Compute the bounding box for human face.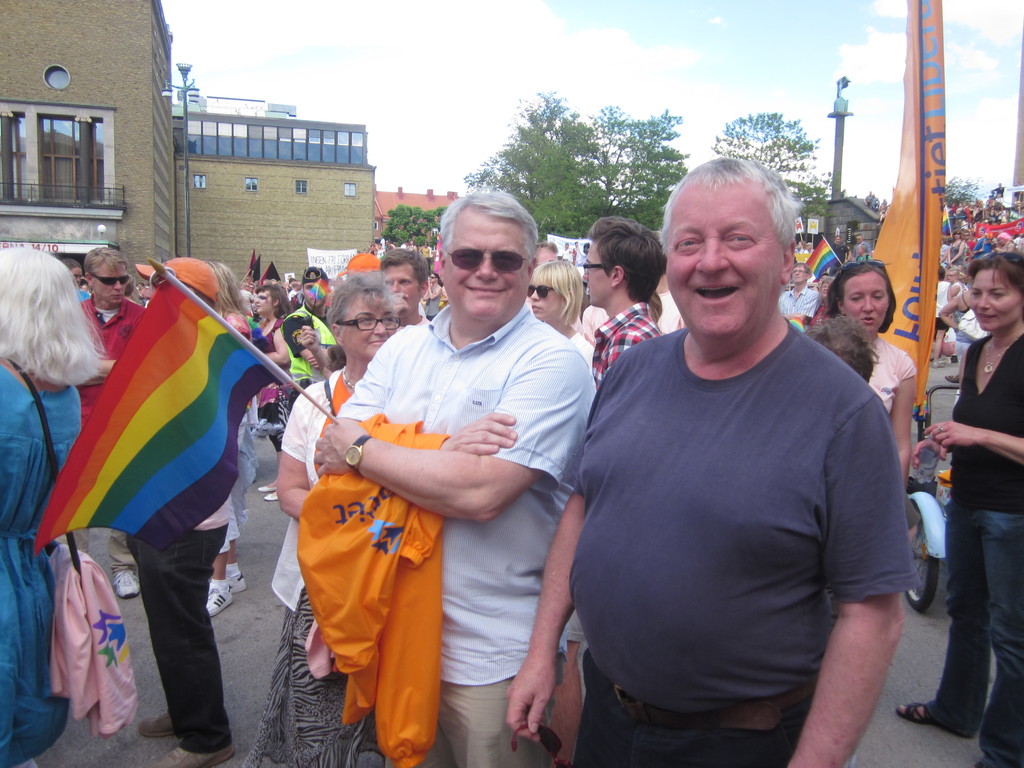
[90, 262, 129, 308].
